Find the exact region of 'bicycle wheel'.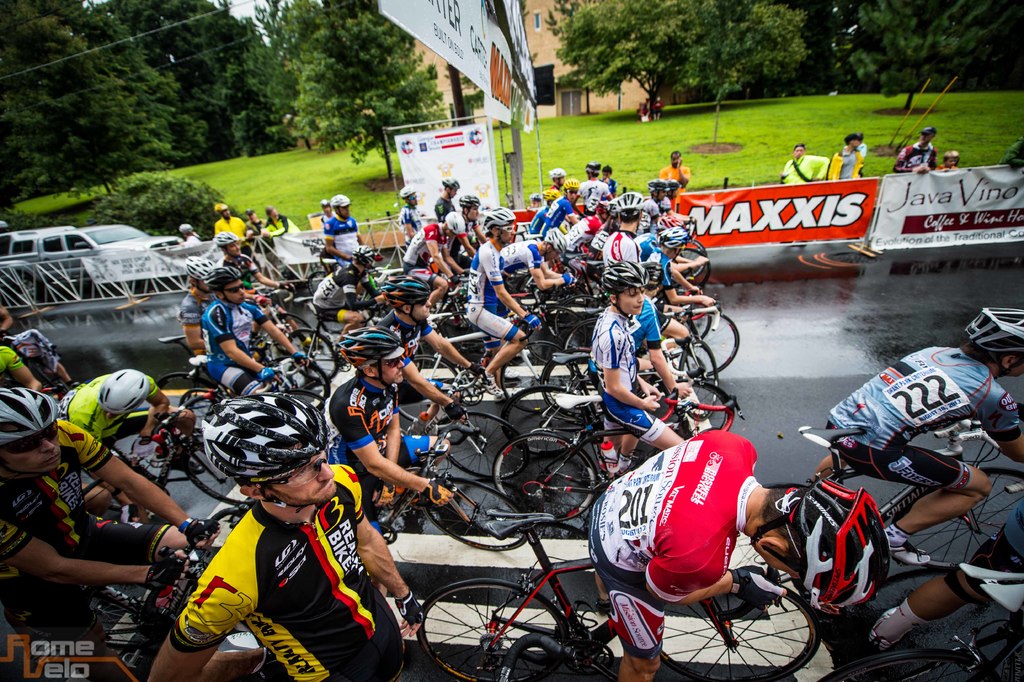
Exact region: bbox=[526, 303, 588, 363].
